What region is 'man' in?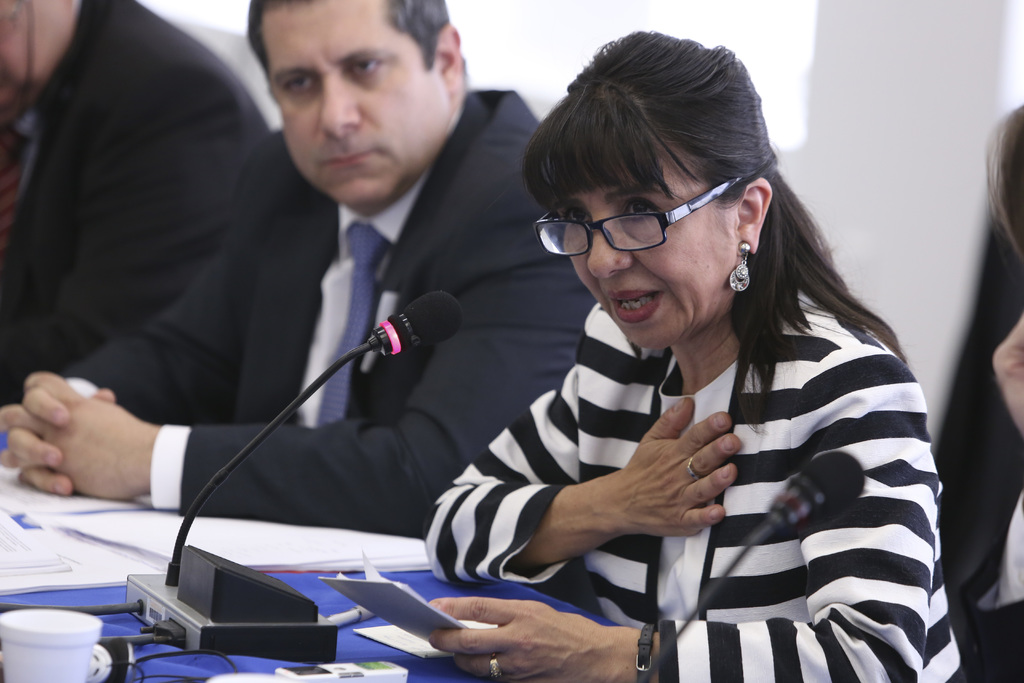
Rect(0, 0, 273, 409).
